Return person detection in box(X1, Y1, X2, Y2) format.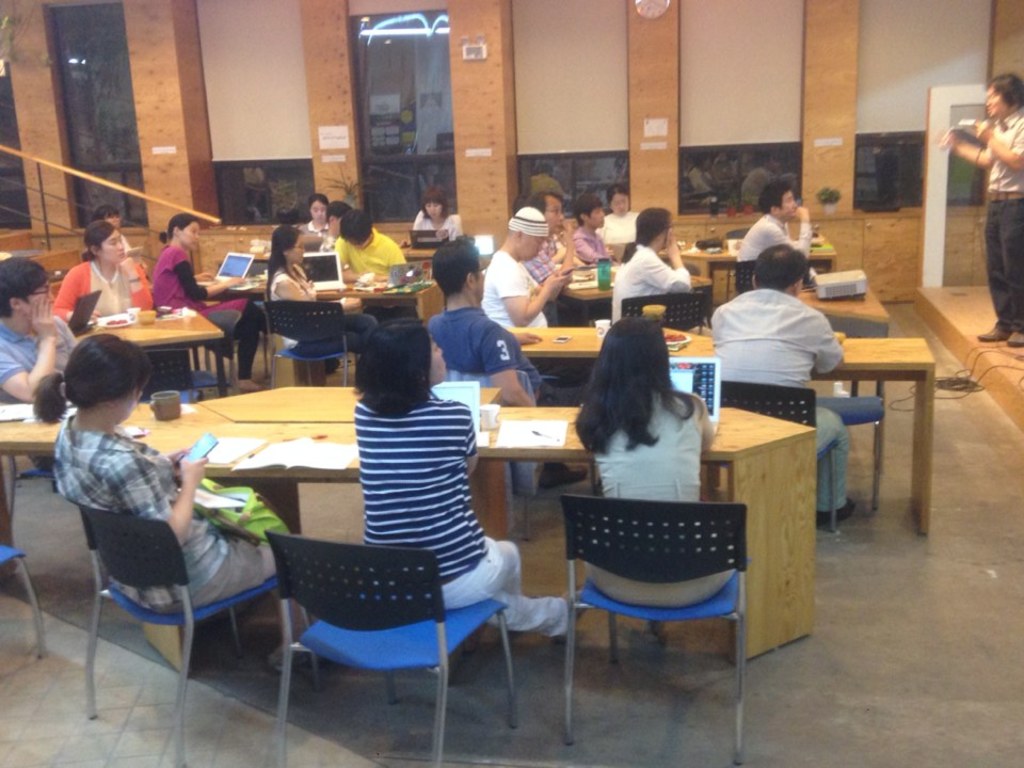
box(269, 230, 377, 378).
